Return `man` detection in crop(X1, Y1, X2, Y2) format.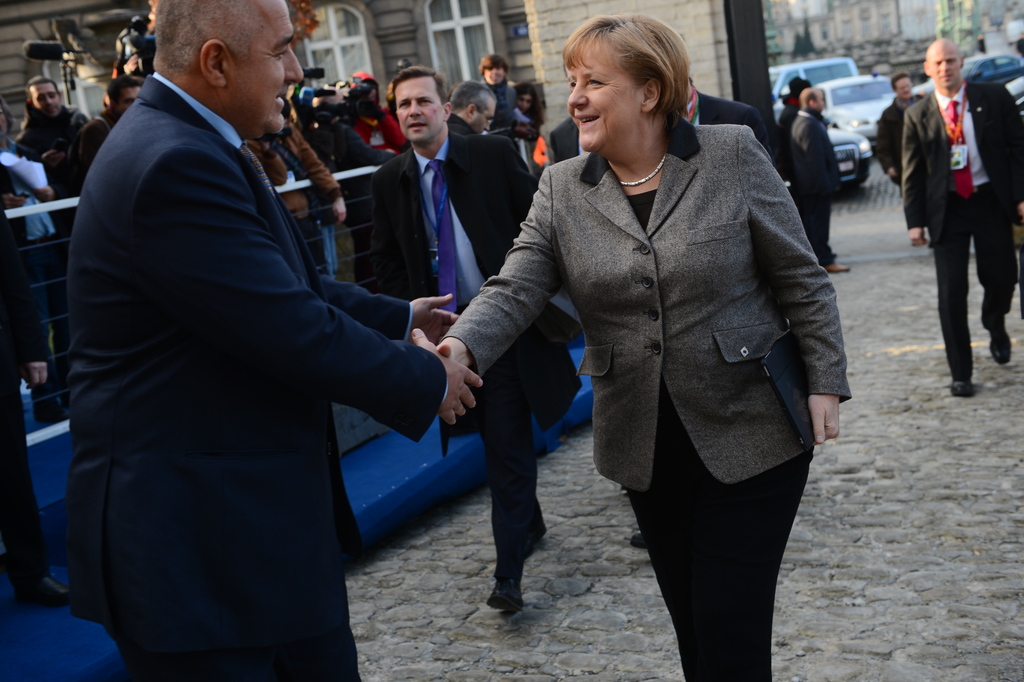
crop(362, 67, 582, 615).
